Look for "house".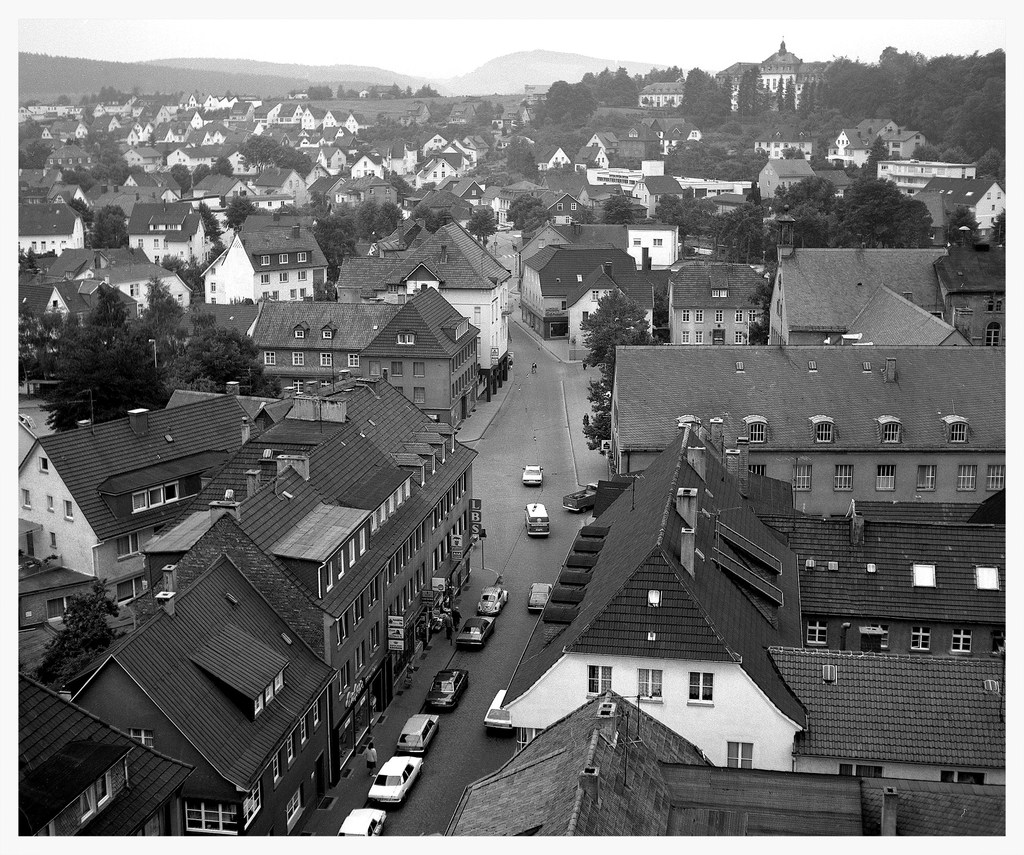
Found: 494:410:821:776.
